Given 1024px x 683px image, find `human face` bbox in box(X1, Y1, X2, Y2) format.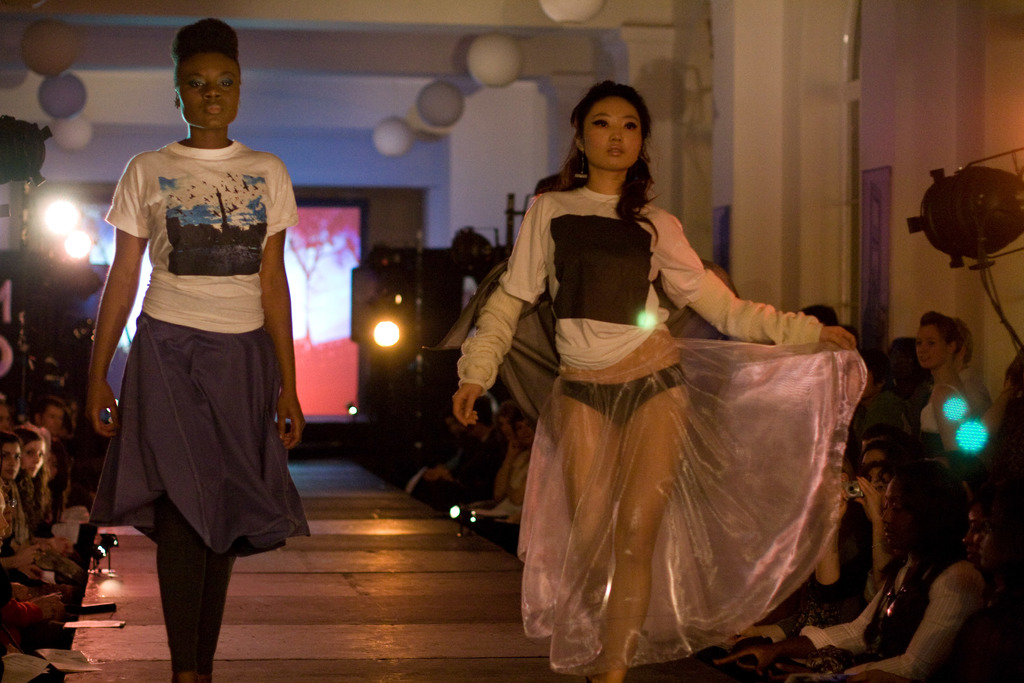
box(44, 406, 65, 436).
